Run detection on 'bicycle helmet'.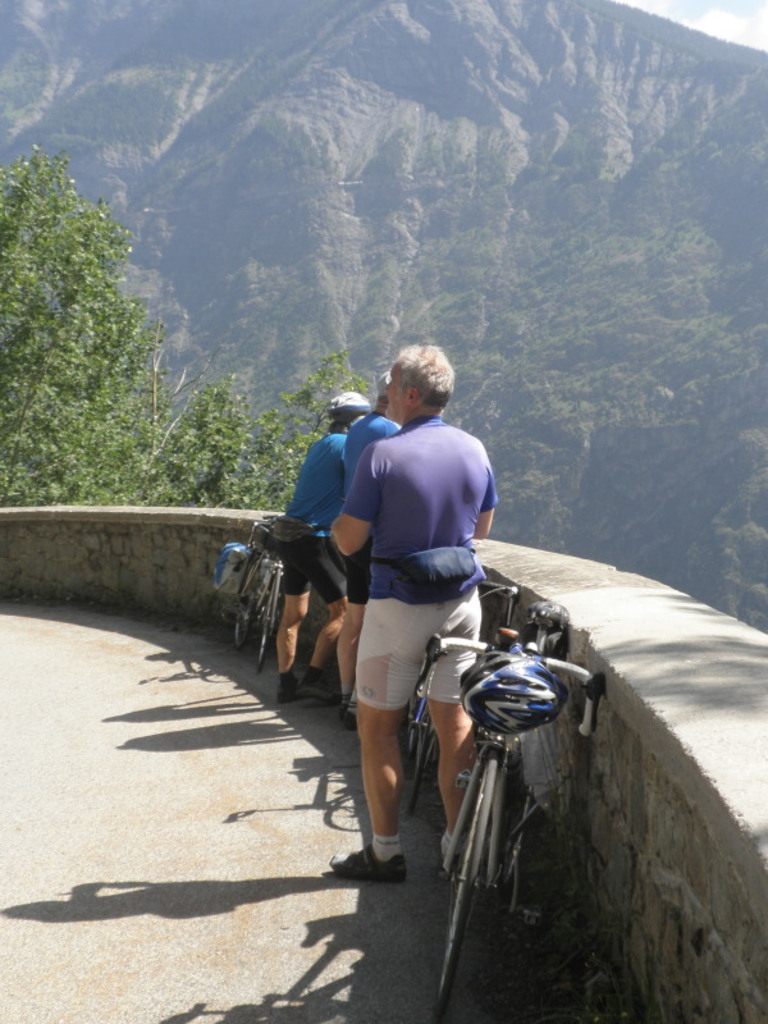
Result: <box>463,648,562,736</box>.
